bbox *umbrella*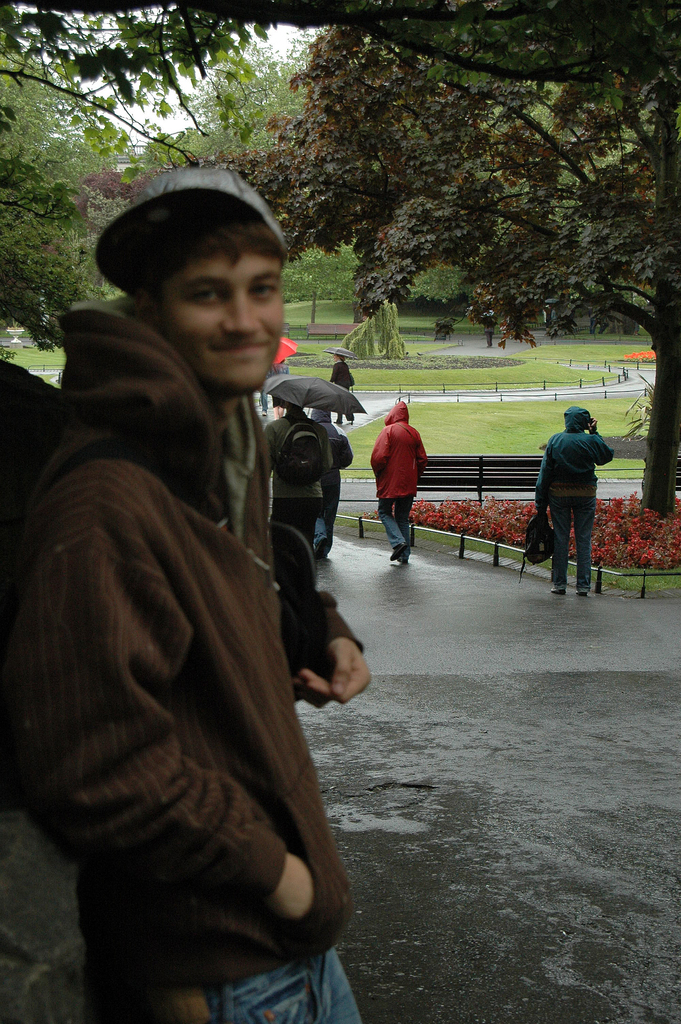
BBox(272, 338, 297, 364)
